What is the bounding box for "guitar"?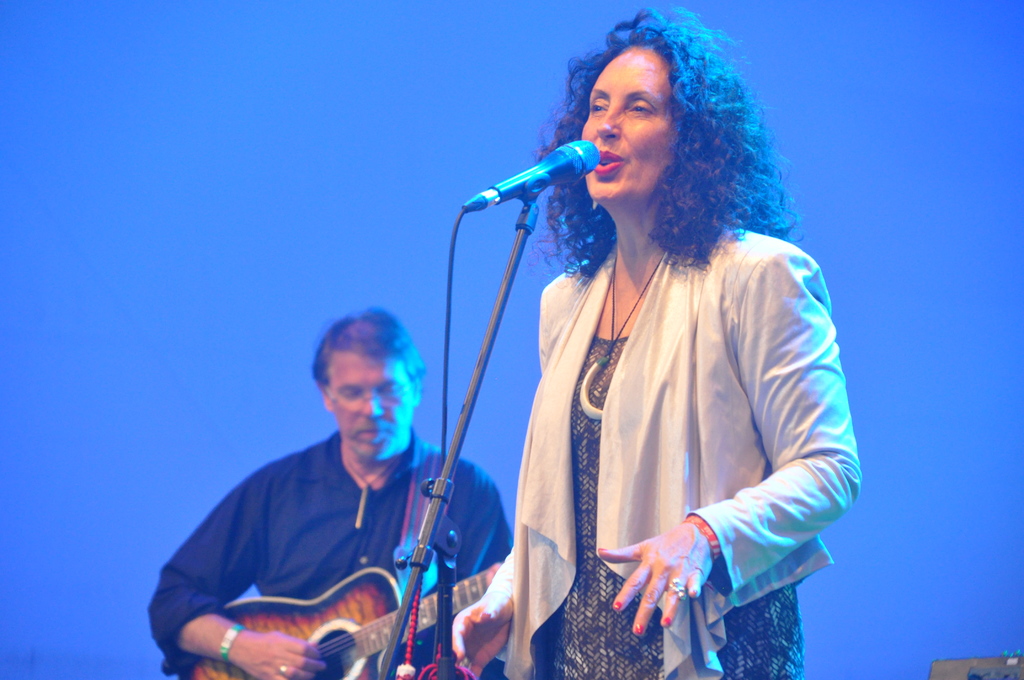
(x1=172, y1=565, x2=500, y2=679).
